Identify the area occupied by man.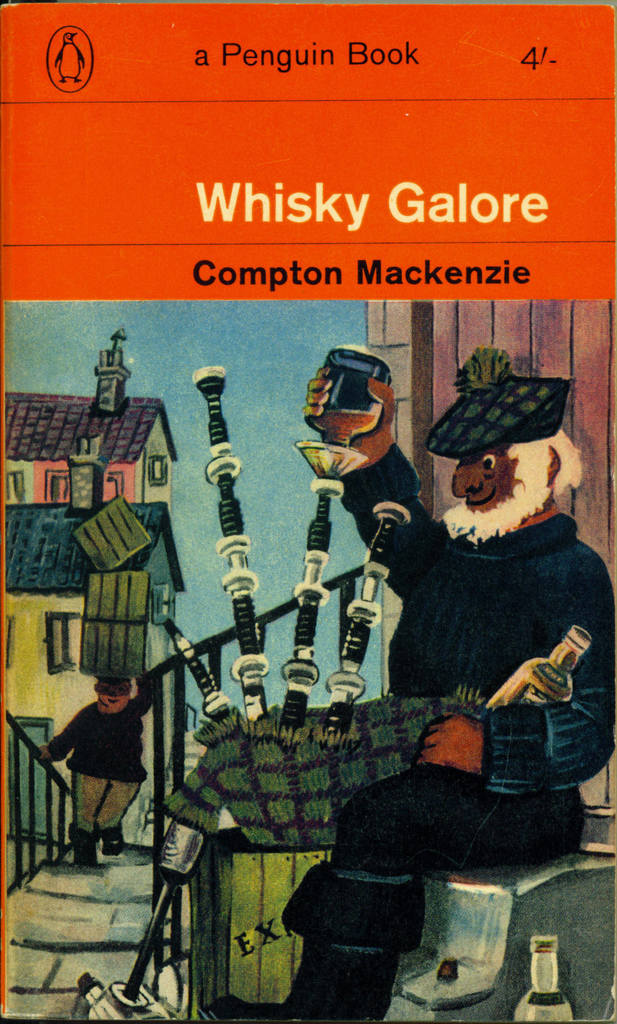
Area: <bbox>33, 678, 161, 871</bbox>.
